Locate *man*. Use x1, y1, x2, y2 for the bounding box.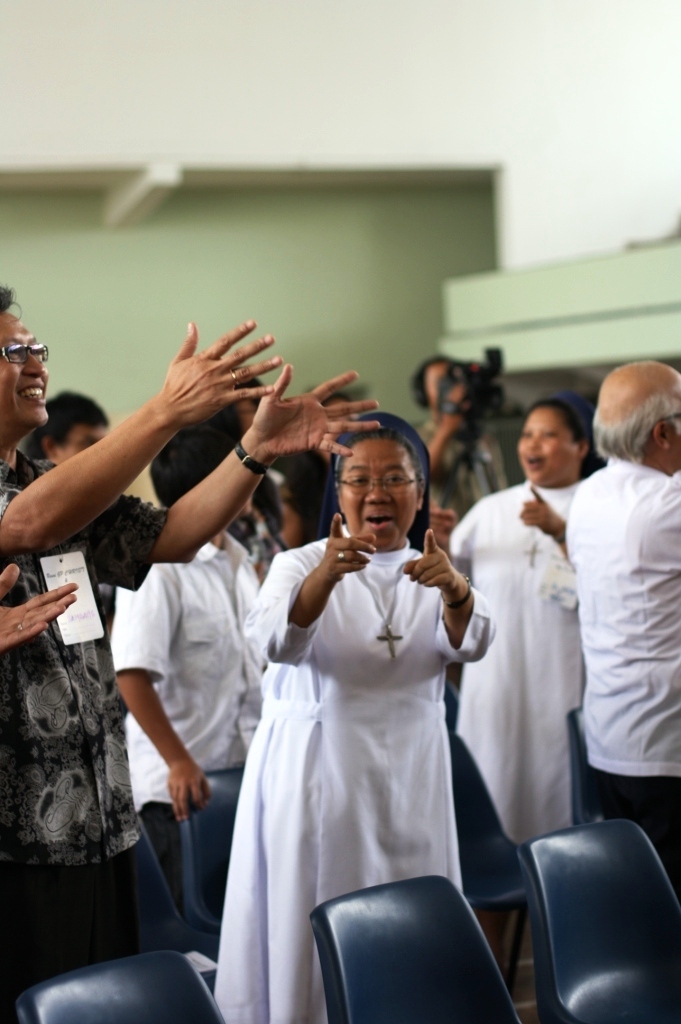
99, 399, 264, 928.
